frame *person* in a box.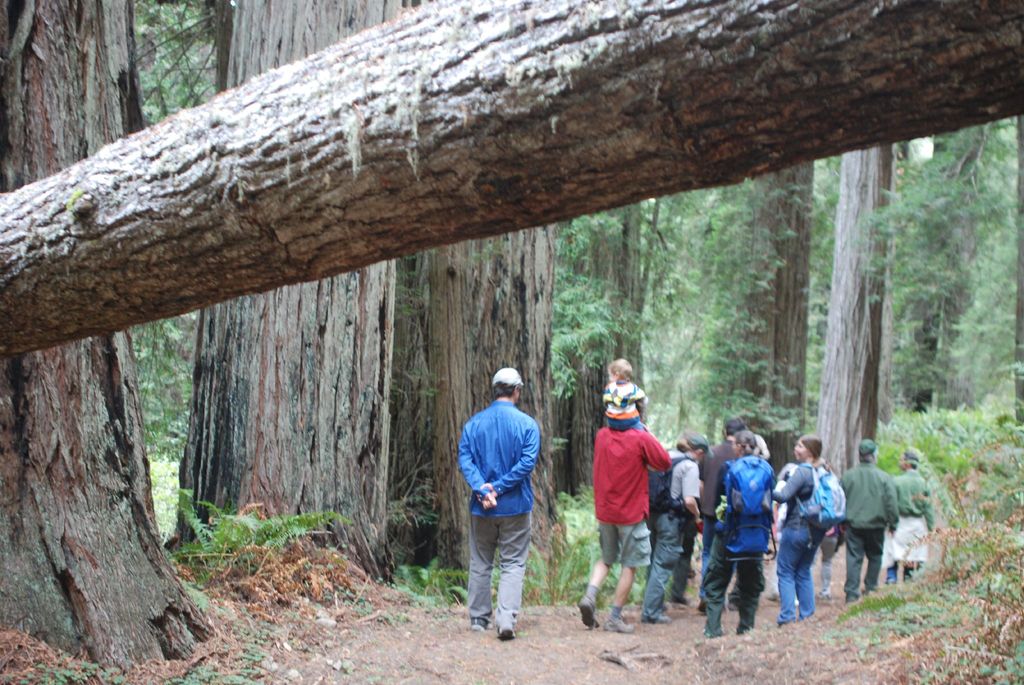
(830,437,897,600).
